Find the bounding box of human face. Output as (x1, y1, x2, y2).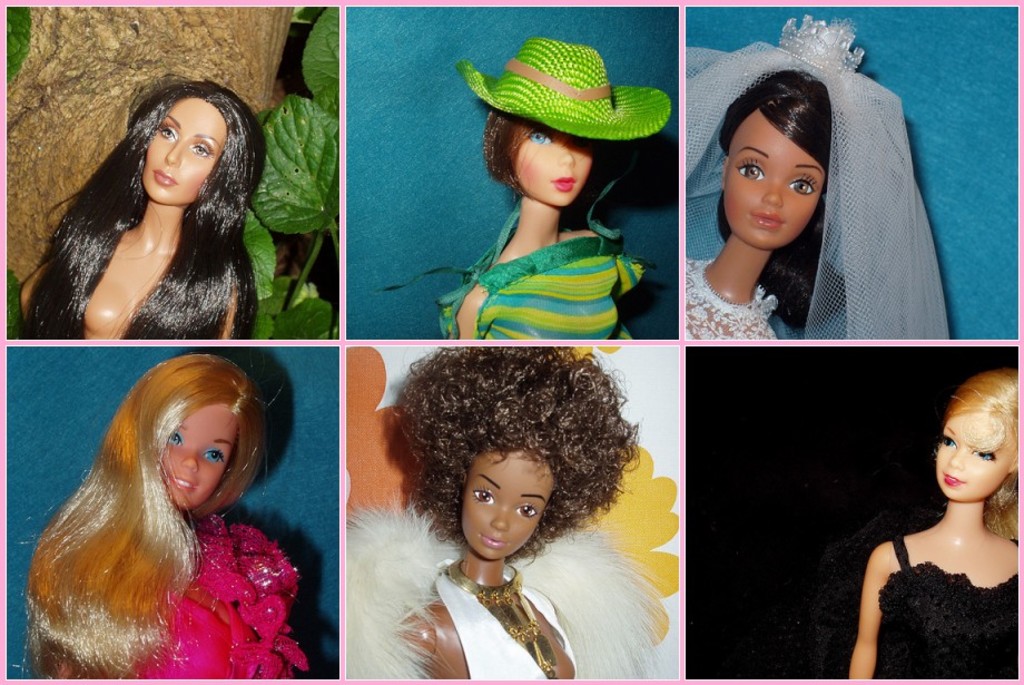
(147, 90, 221, 200).
